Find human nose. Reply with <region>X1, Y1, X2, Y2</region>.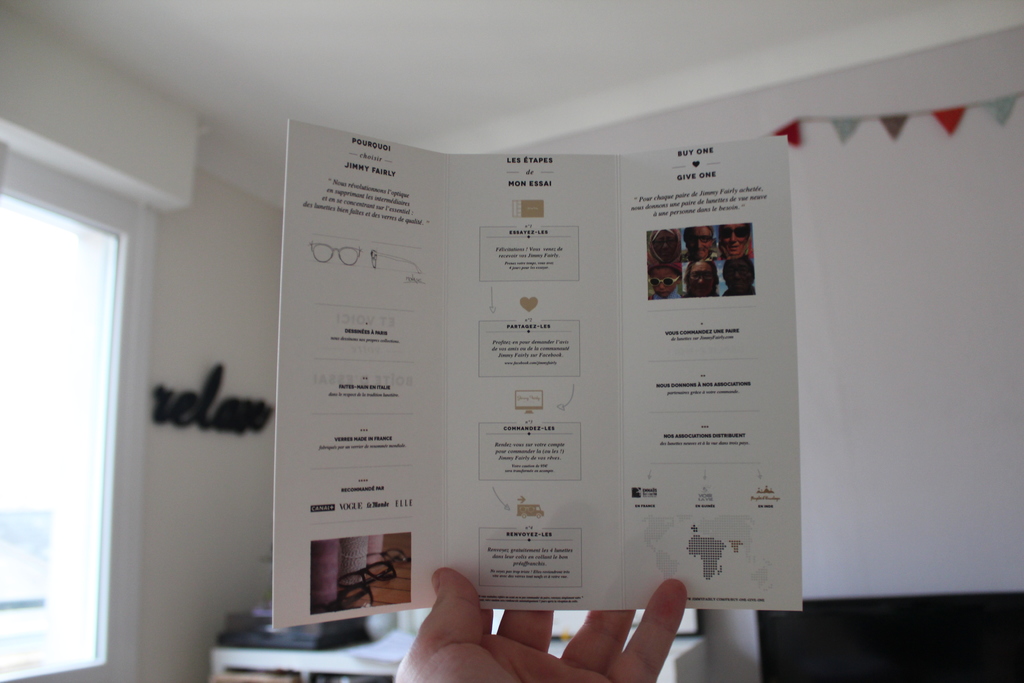
<region>694, 241, 701, 250</region>.
